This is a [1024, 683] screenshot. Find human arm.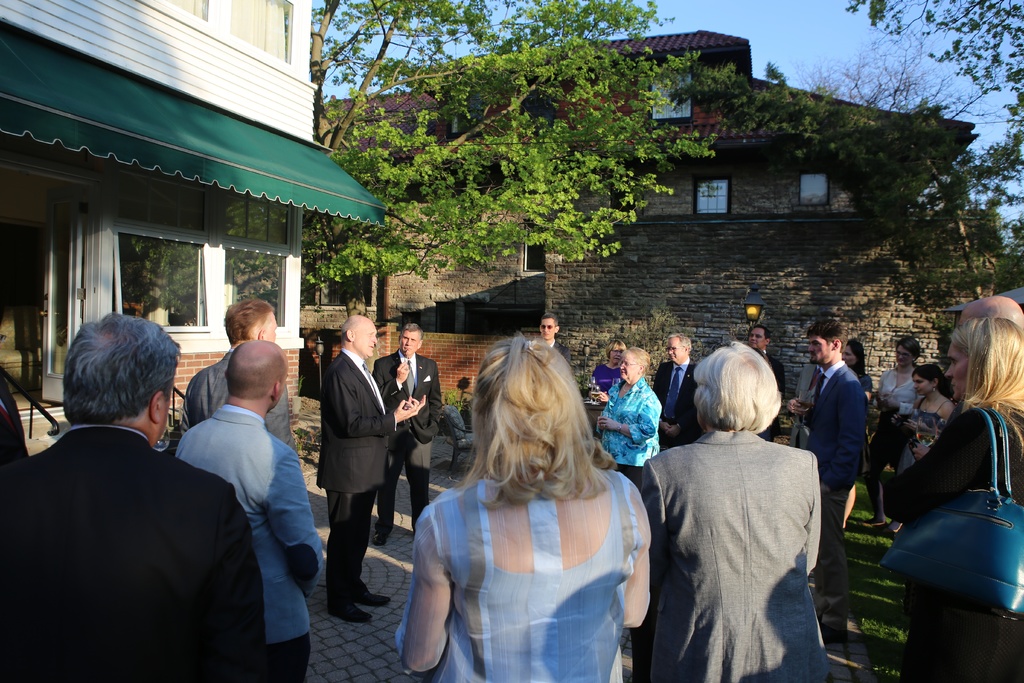
Bounding box: bbox=[586, 366, 598, 400].
